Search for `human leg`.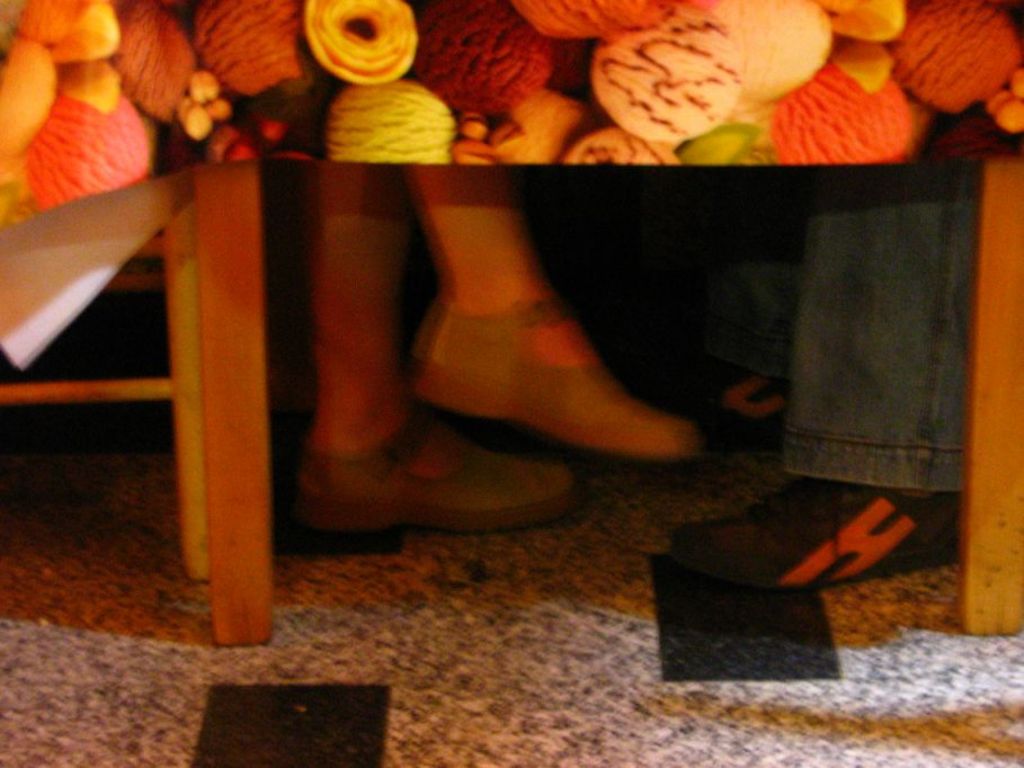
Found at box=[411, 162, 705, 459].
